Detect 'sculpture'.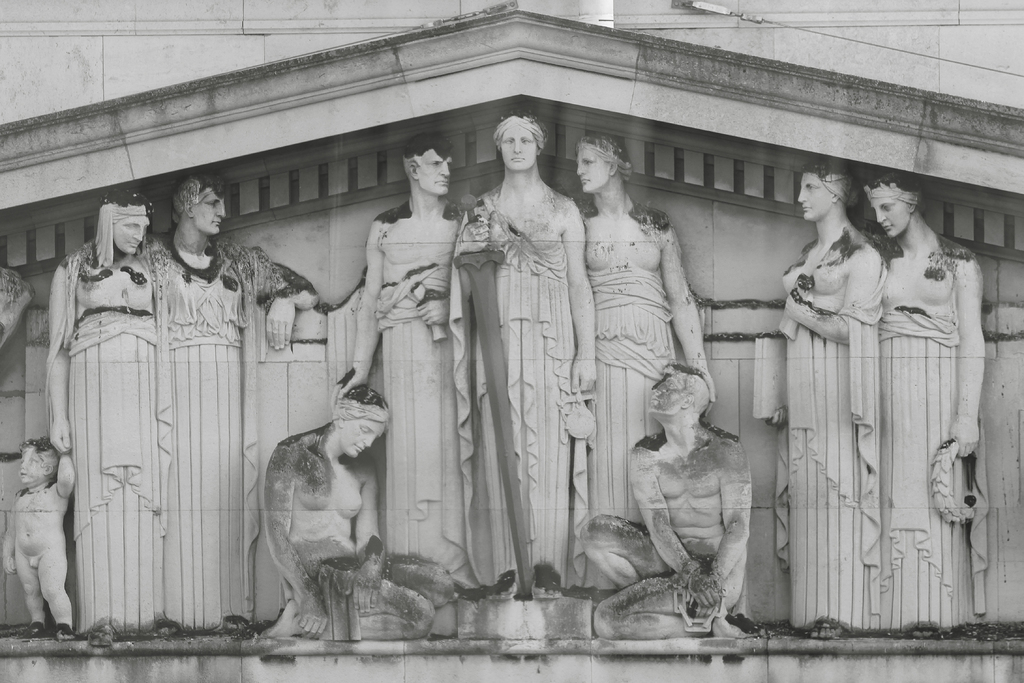
Detected at bbox=[256, 390, 445, 646].
